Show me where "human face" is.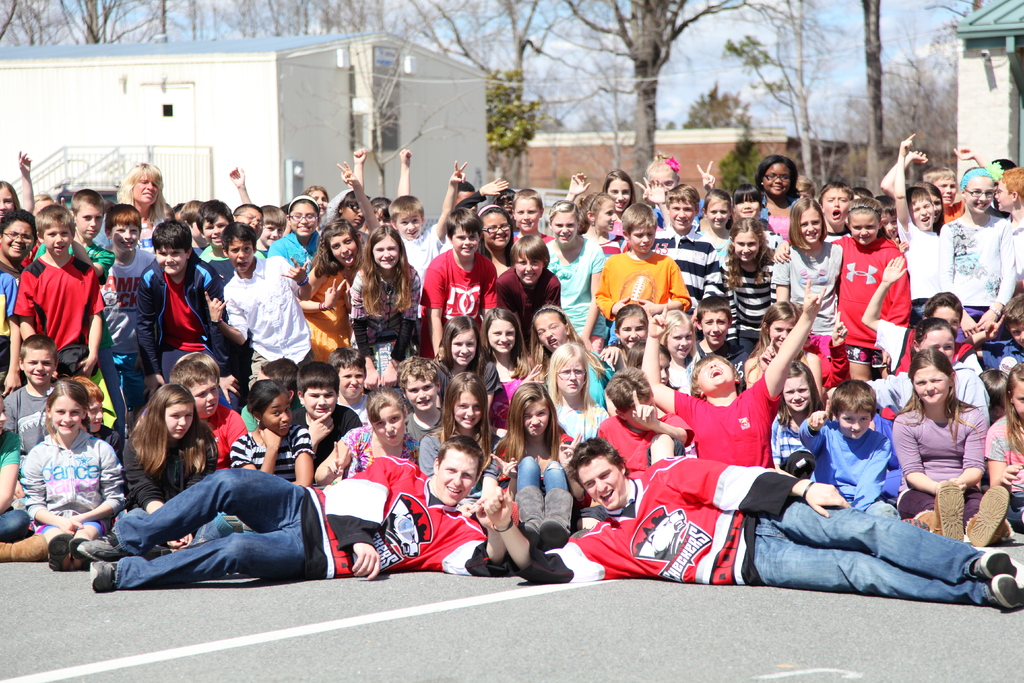
"human face" is at 85/395/102/434.
